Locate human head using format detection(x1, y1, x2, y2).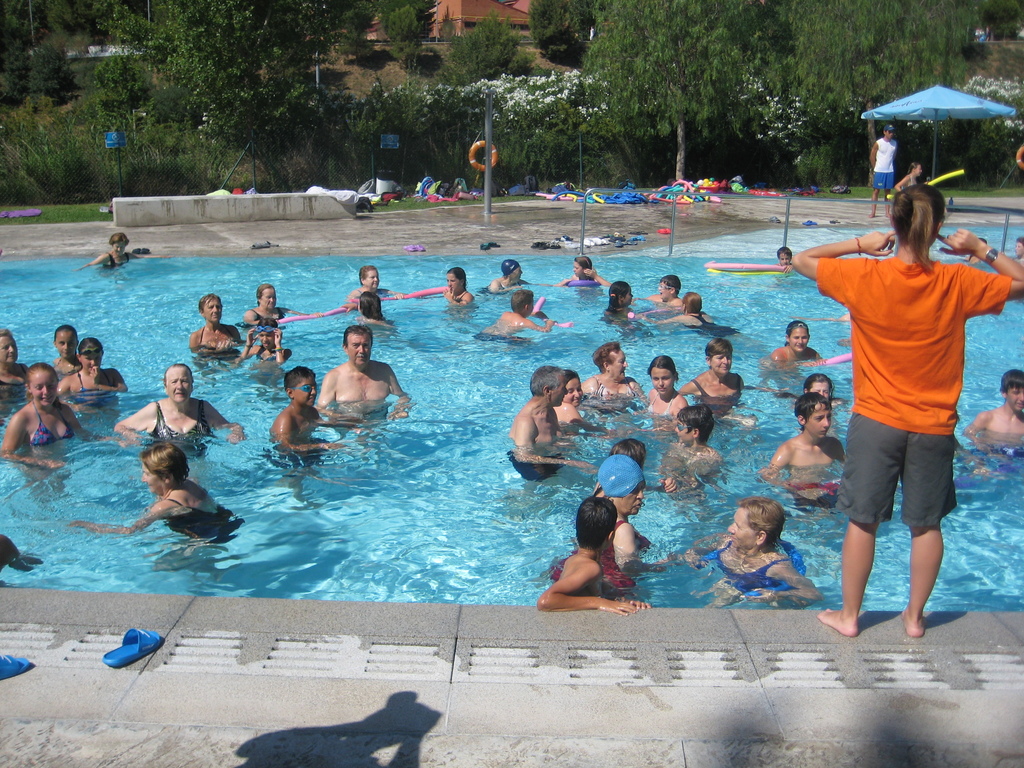
detection(794, 394, 833, 440).
